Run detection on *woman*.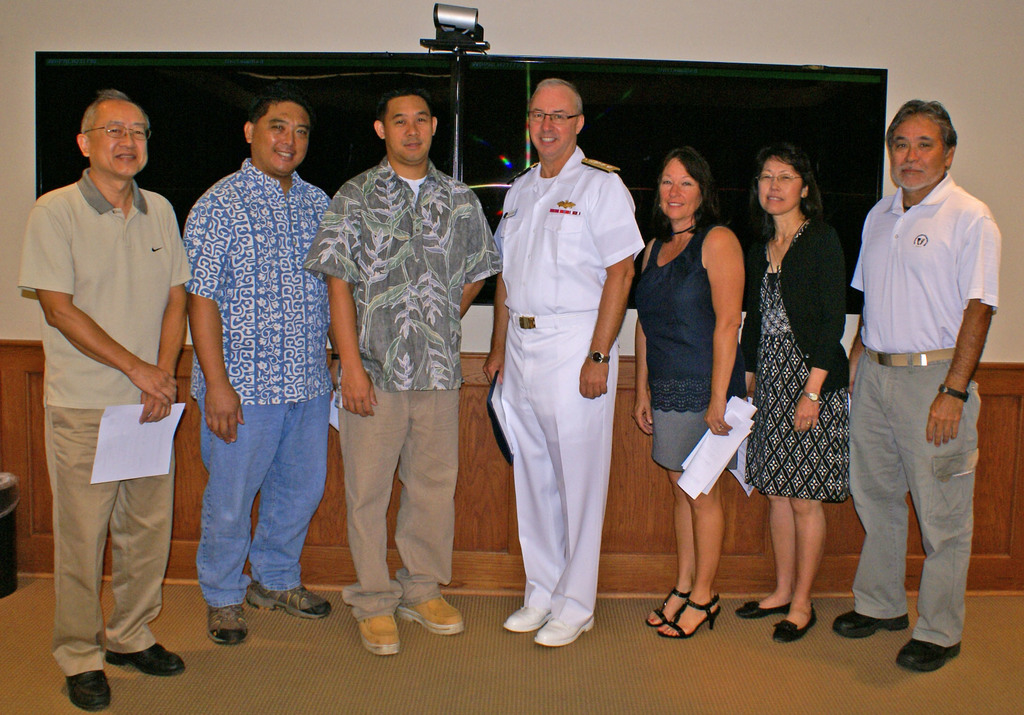
Result: <bbox>745, 147, 849, 640</bbox>.
